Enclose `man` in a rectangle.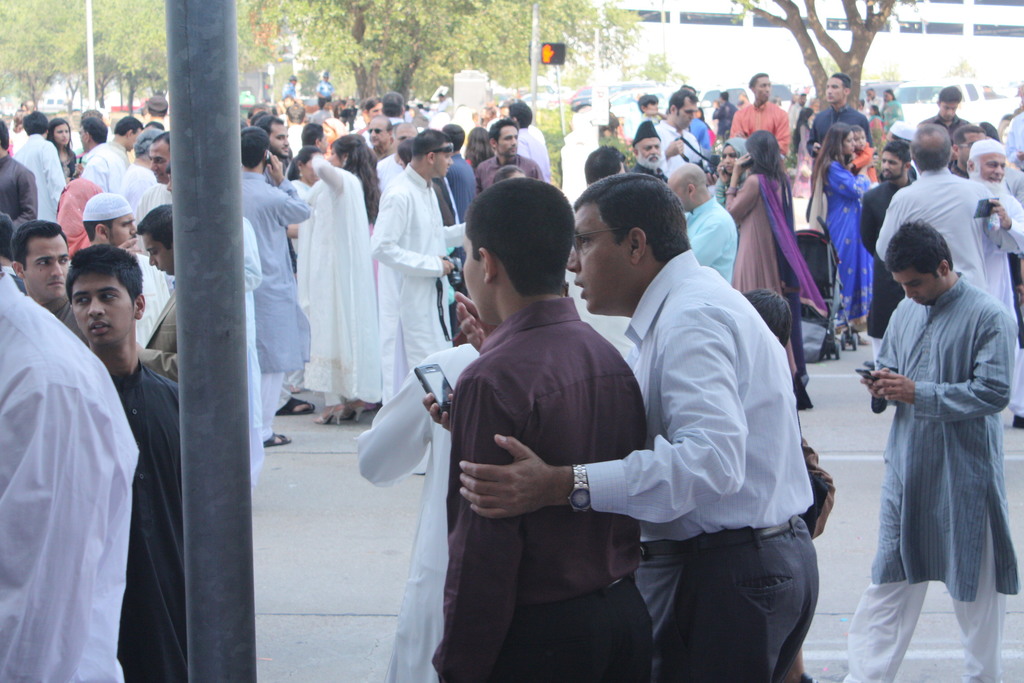
x1=1000 y1=111 x2=1023 y2=173.
